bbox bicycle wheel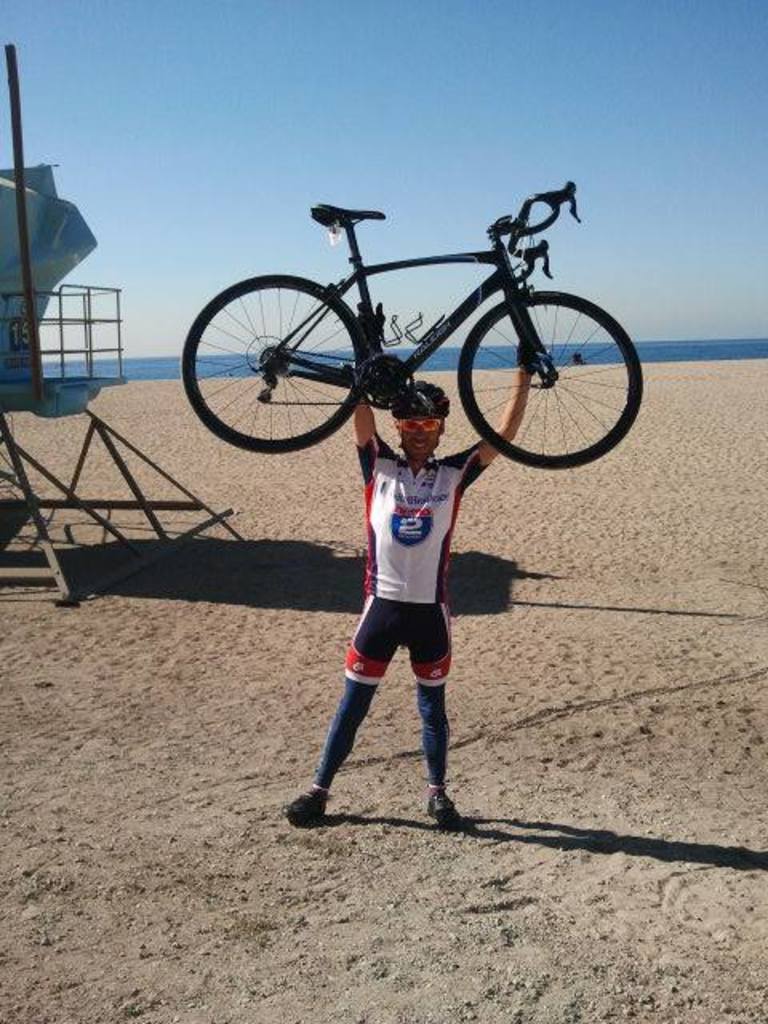
BBox(458, 286, 645, 474)
